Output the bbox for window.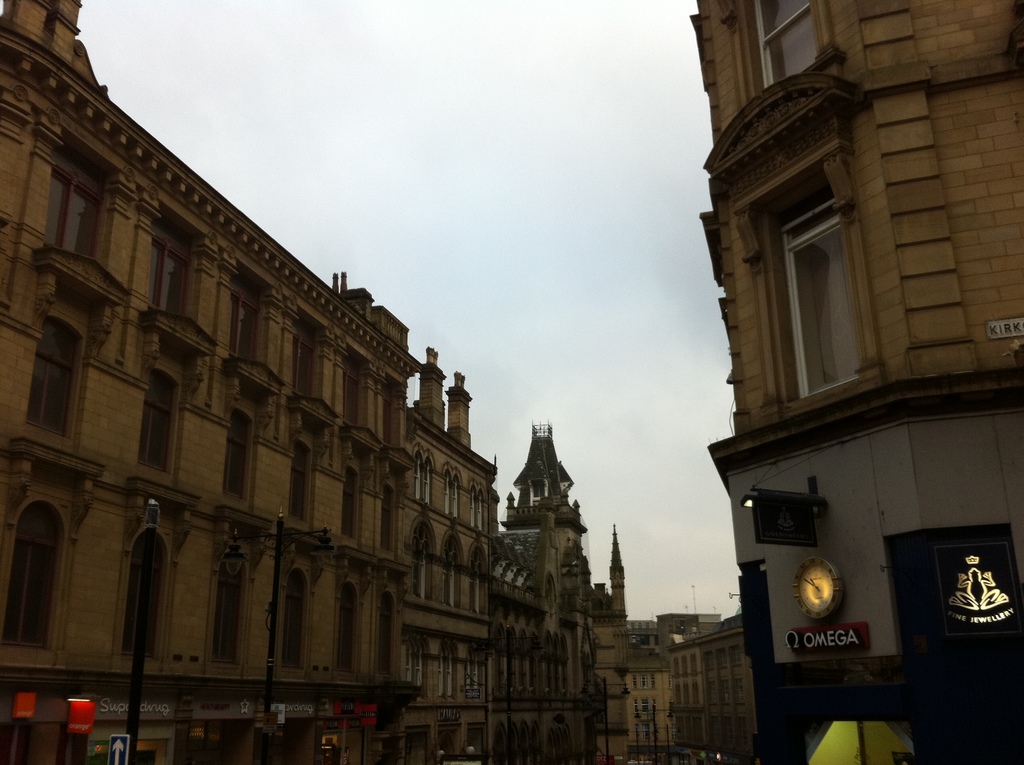
select_region(441, 463, 463, 517).
